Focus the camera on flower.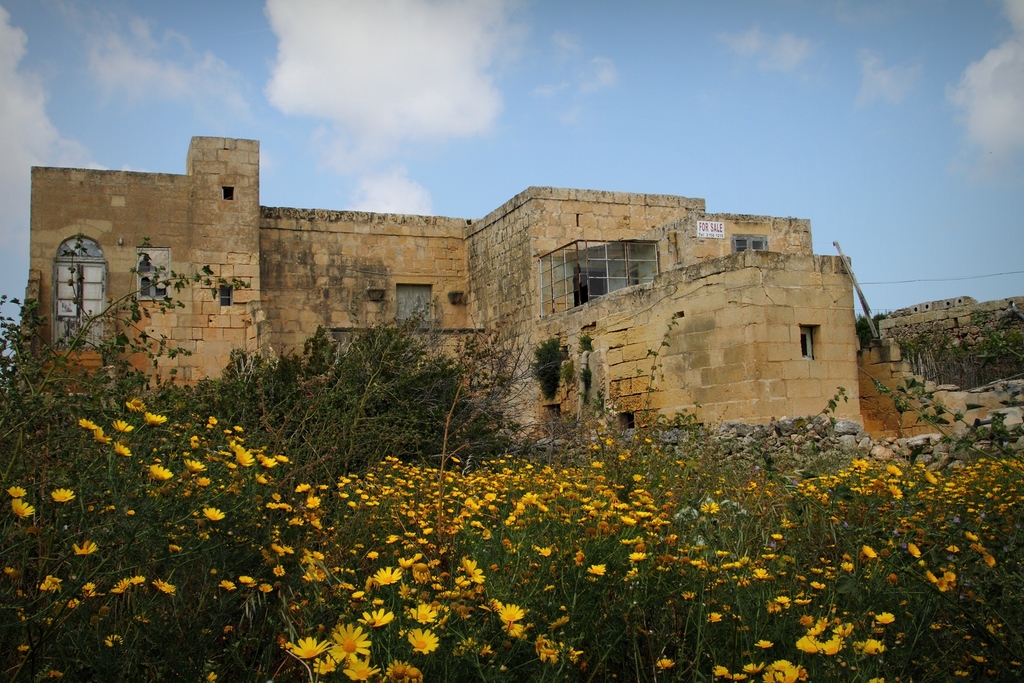
Focus region: [x1=79, y1=580, x2=97, y2=597].
